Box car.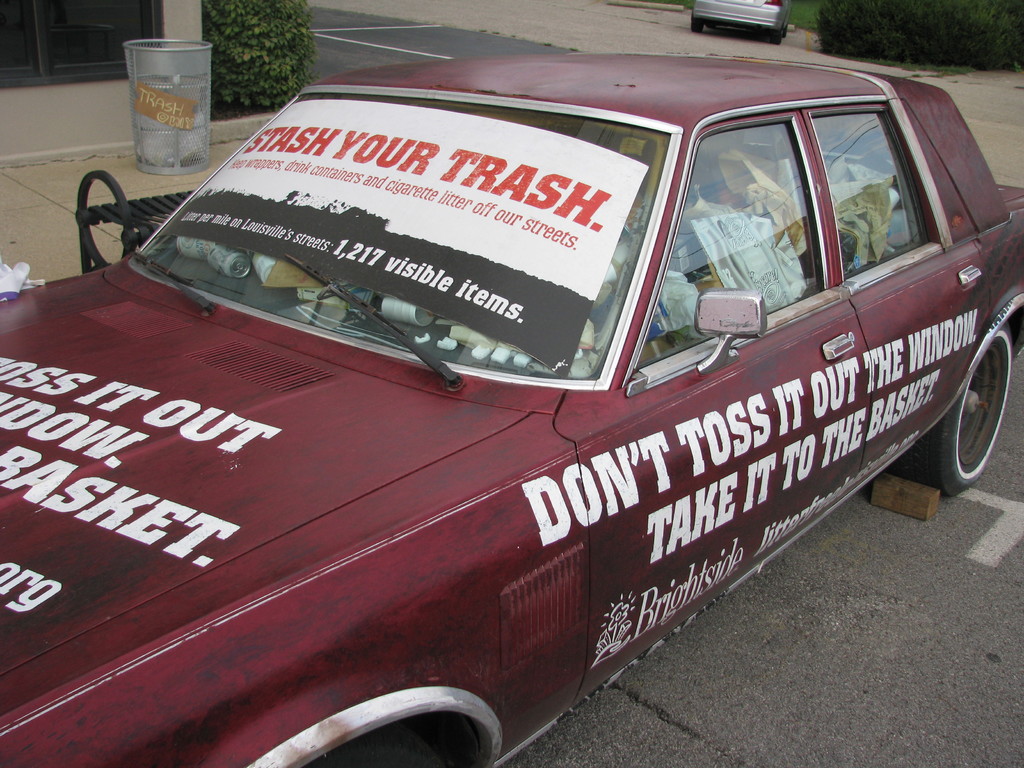
(left=689, top=0, right=789, bottom=44).
